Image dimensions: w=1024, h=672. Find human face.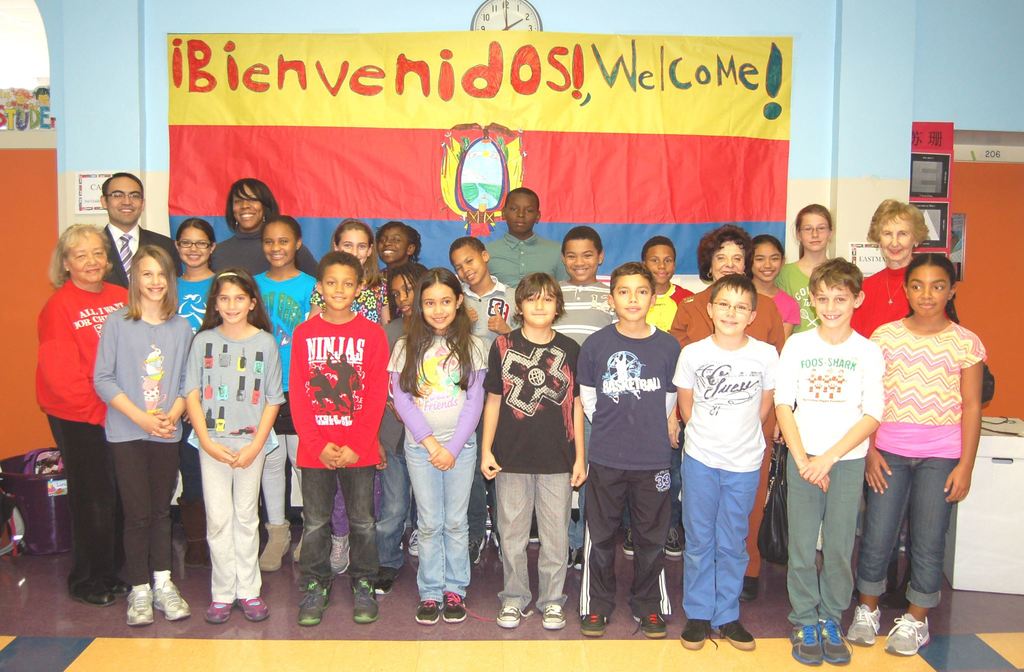
box=[797, 212, 830, 245].
